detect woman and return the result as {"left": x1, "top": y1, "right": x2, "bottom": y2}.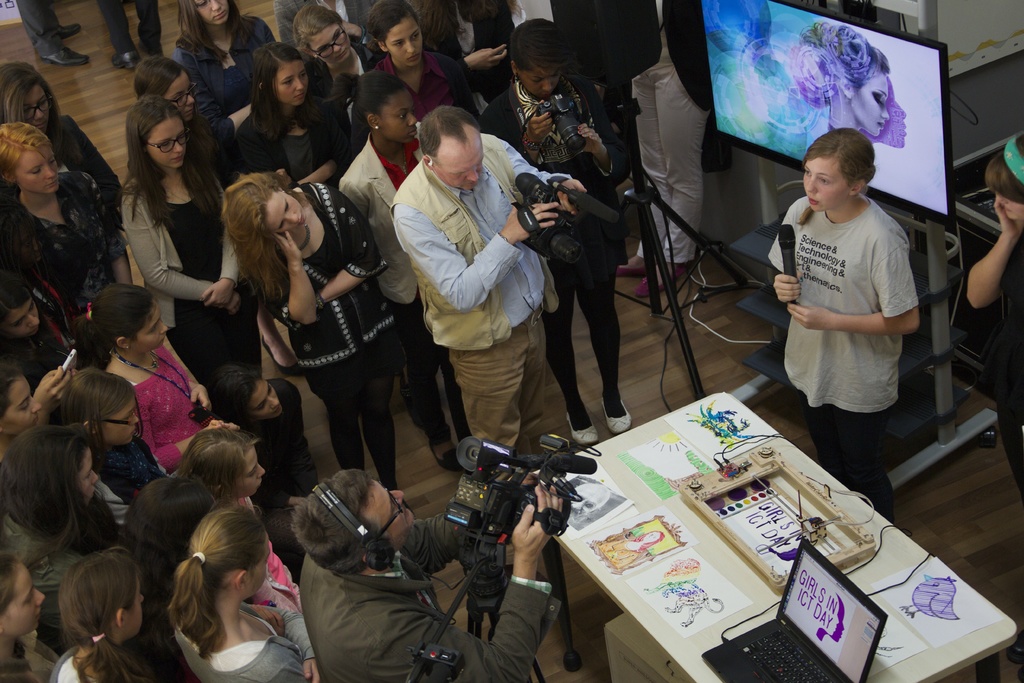
{"left": 0, "top": 418, "right": 127, "bottom": 641}.
